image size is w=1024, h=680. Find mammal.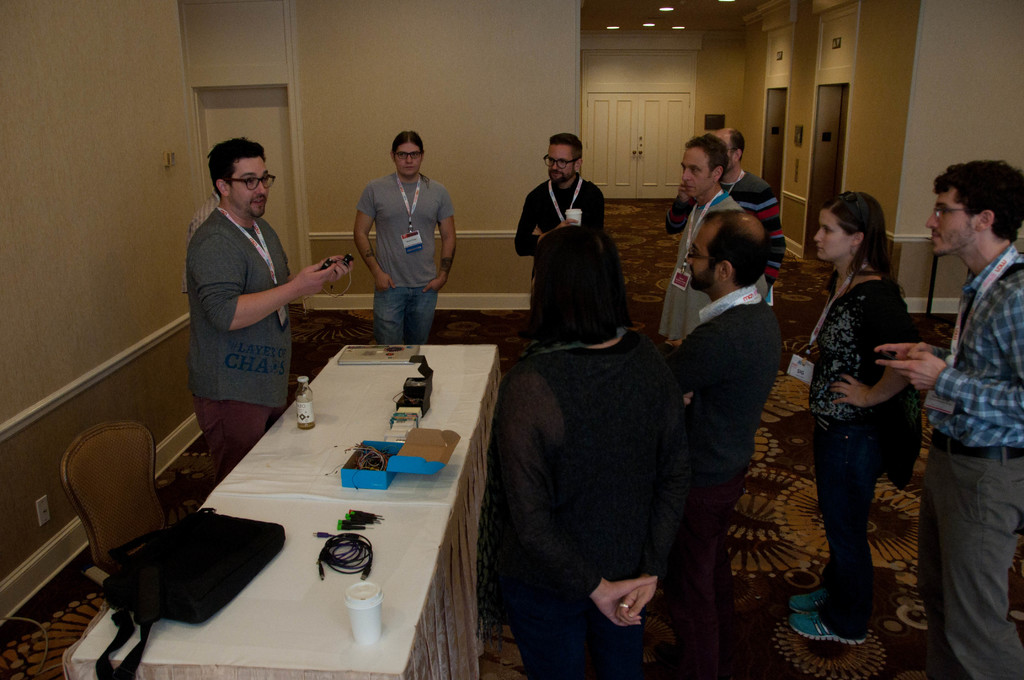
x1=874, y1=158, x2=1023, y2=679.
